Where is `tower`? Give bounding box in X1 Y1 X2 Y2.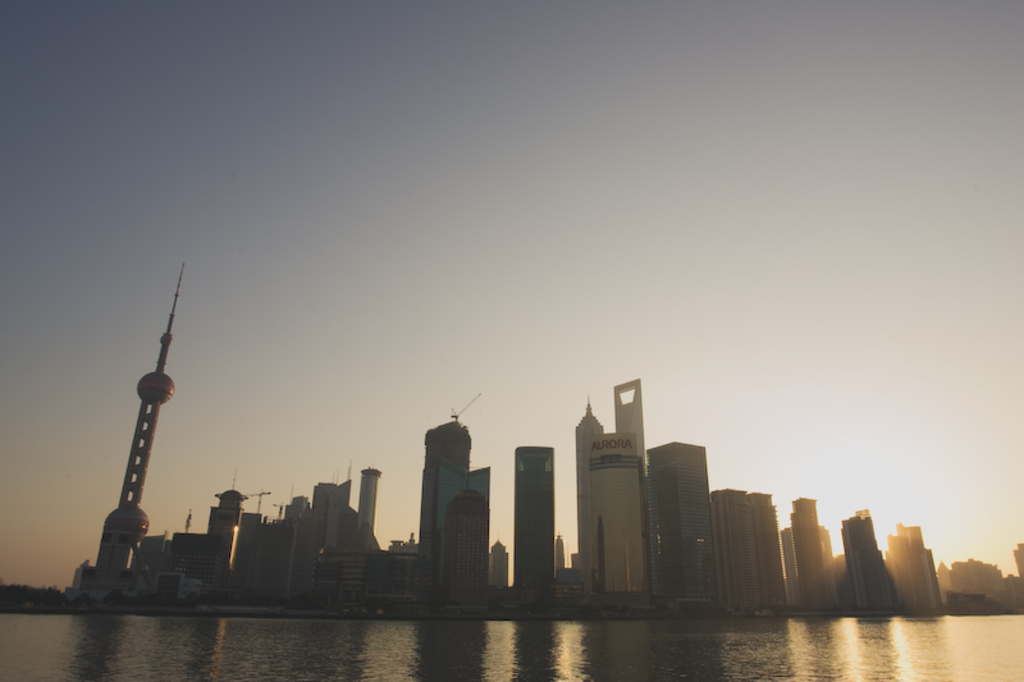
846 514 896 617.
